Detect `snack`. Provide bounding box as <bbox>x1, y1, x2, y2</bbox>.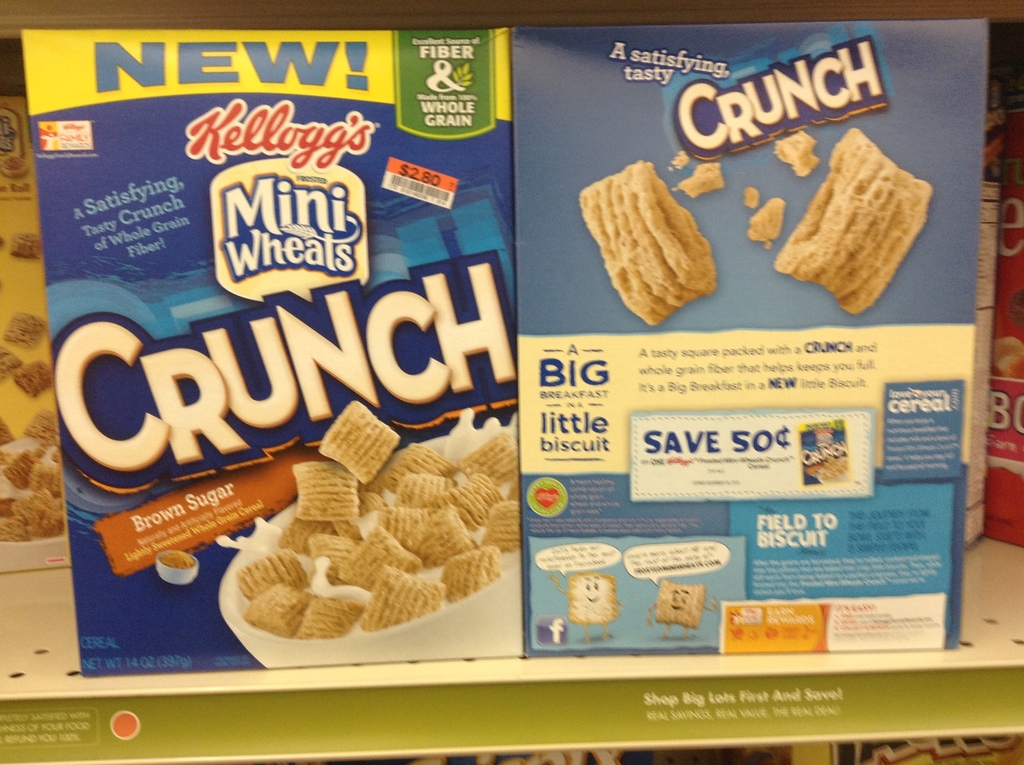
<bbox>772, 127, 932, 318</bbox>.
